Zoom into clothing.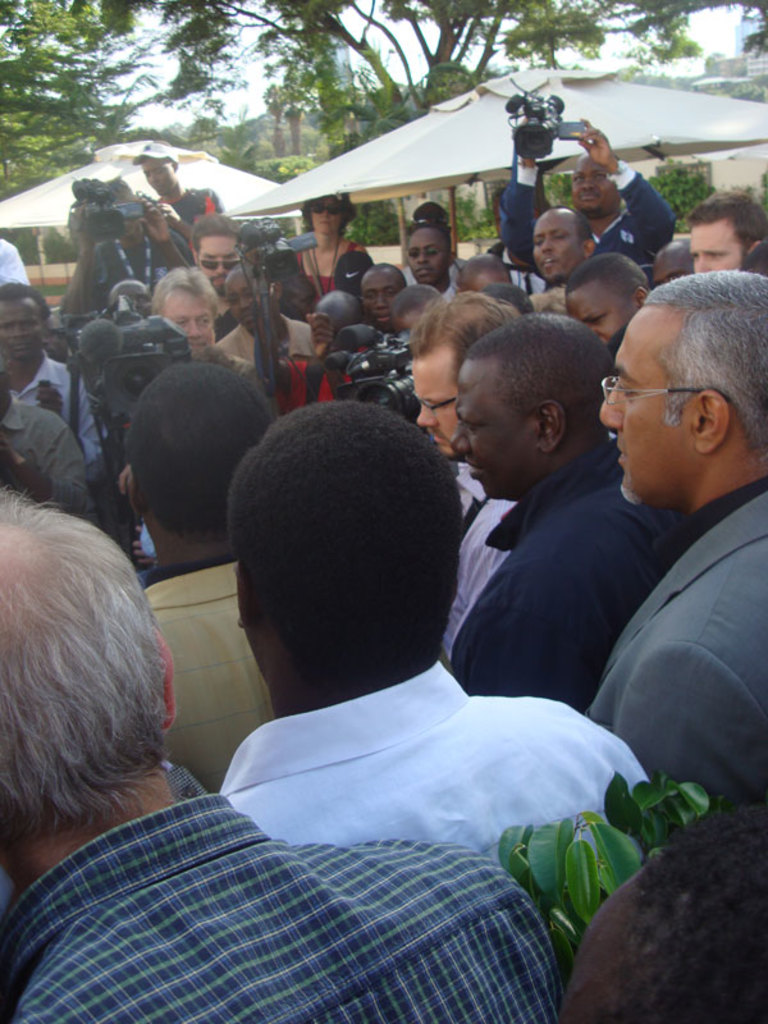
Zoom target: [493, 154, 685, 262].
